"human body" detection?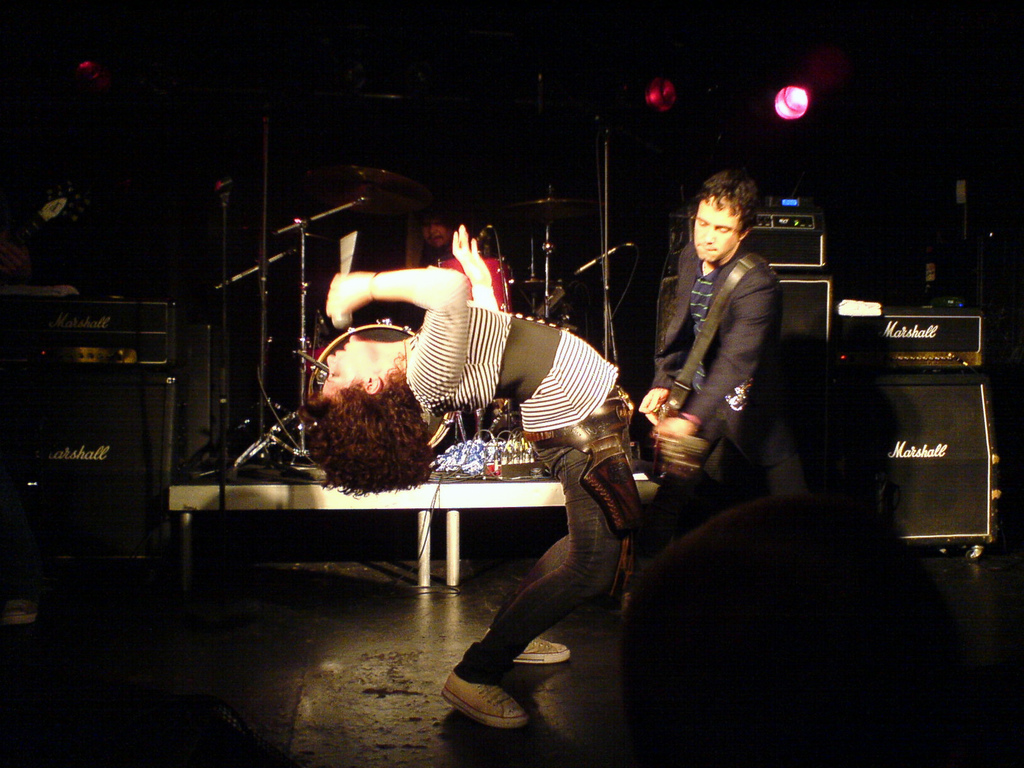
(316,195,629,589)
